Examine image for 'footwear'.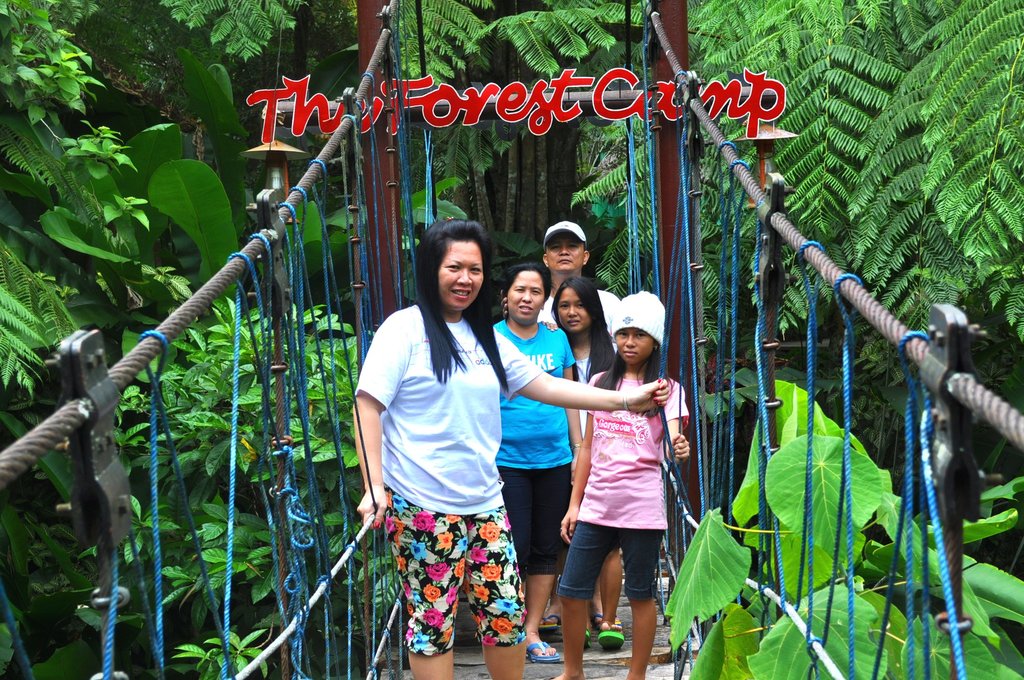
Examination result: [left=529, top=638, right=559, bottom=660].
